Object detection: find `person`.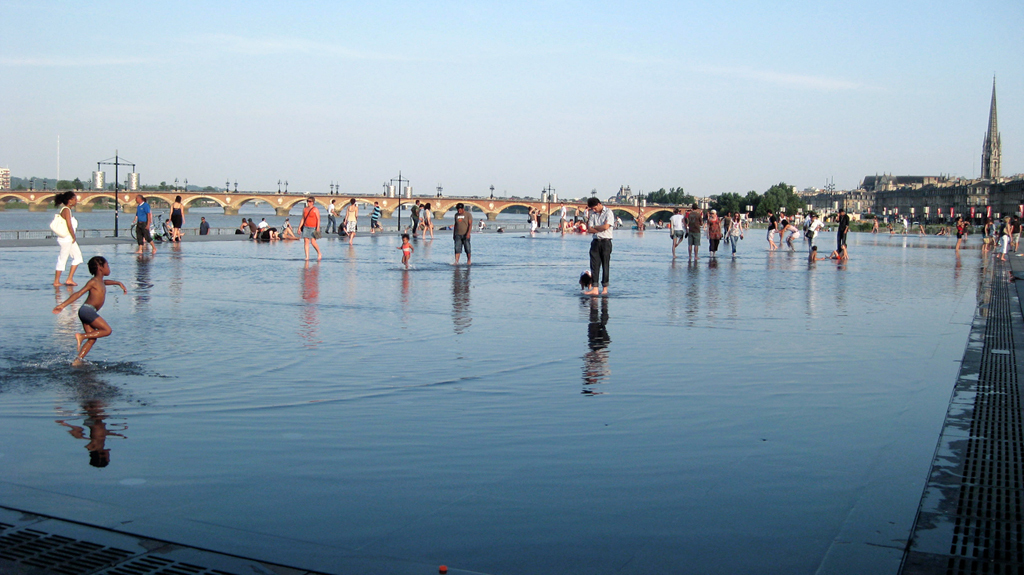
779,218,801,248.
